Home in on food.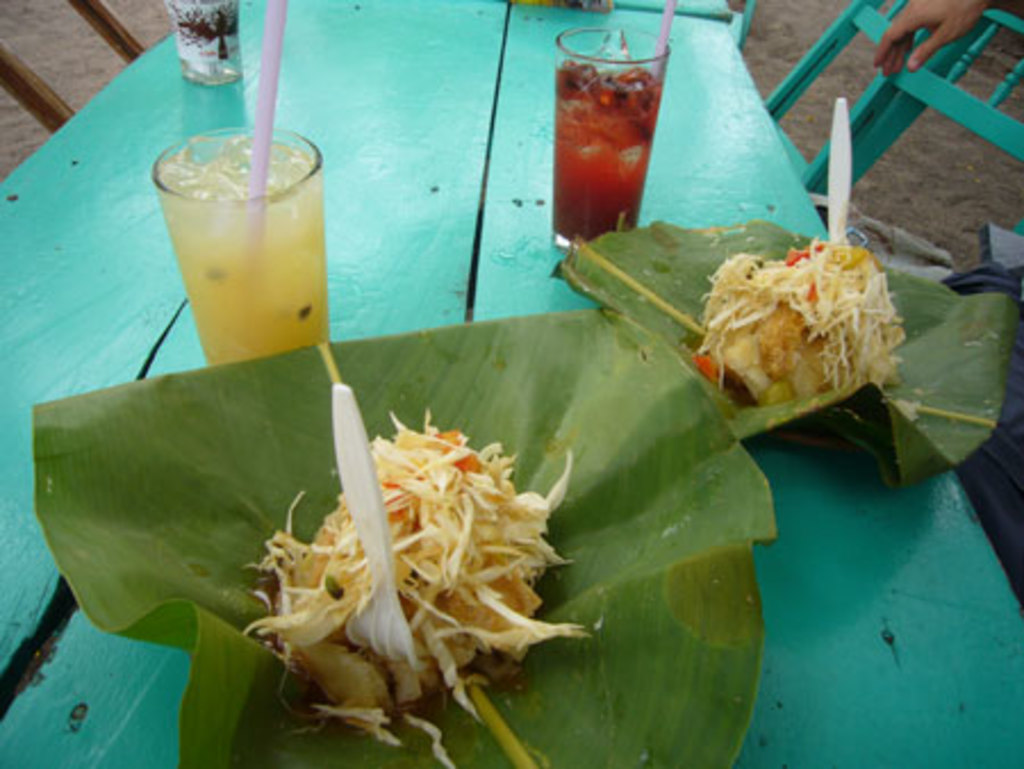
Homed in at [x1=703, y1=232, x2=901, y2=410].
